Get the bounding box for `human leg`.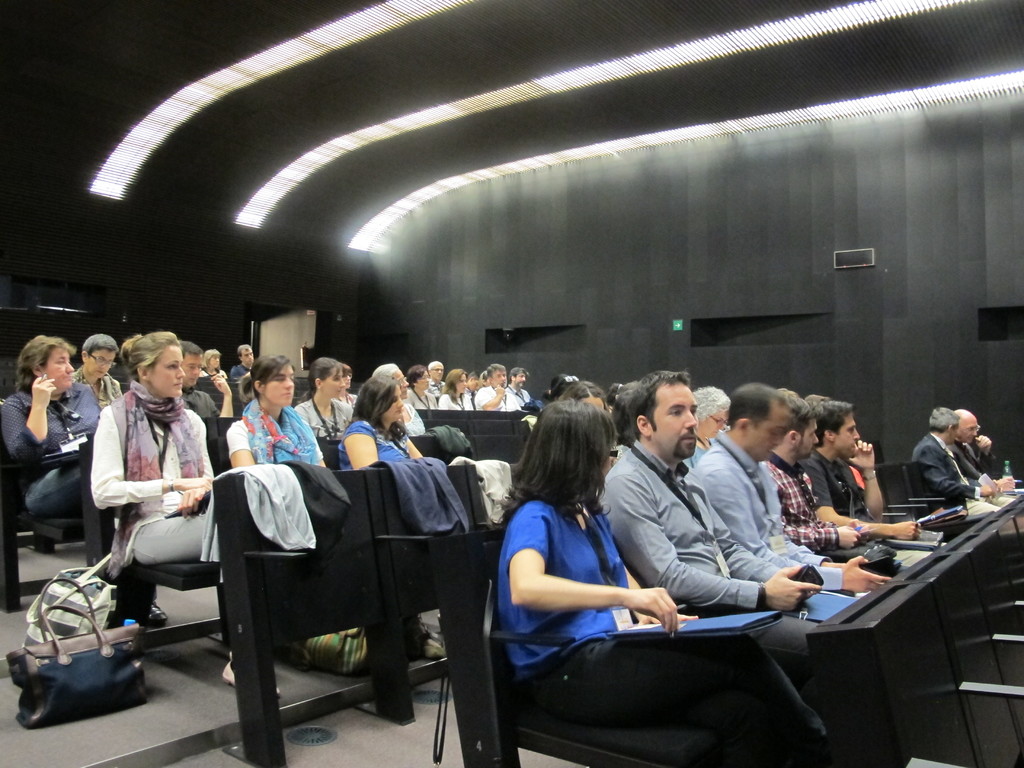
bbox(0, 454, 93, 521).
